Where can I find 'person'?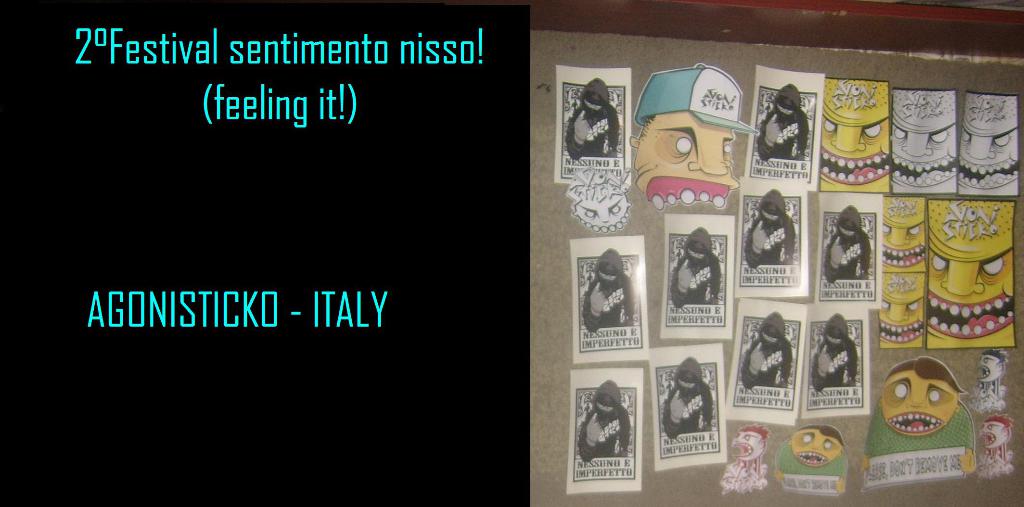
You can find it at region(975, 344, 1009, 411).
